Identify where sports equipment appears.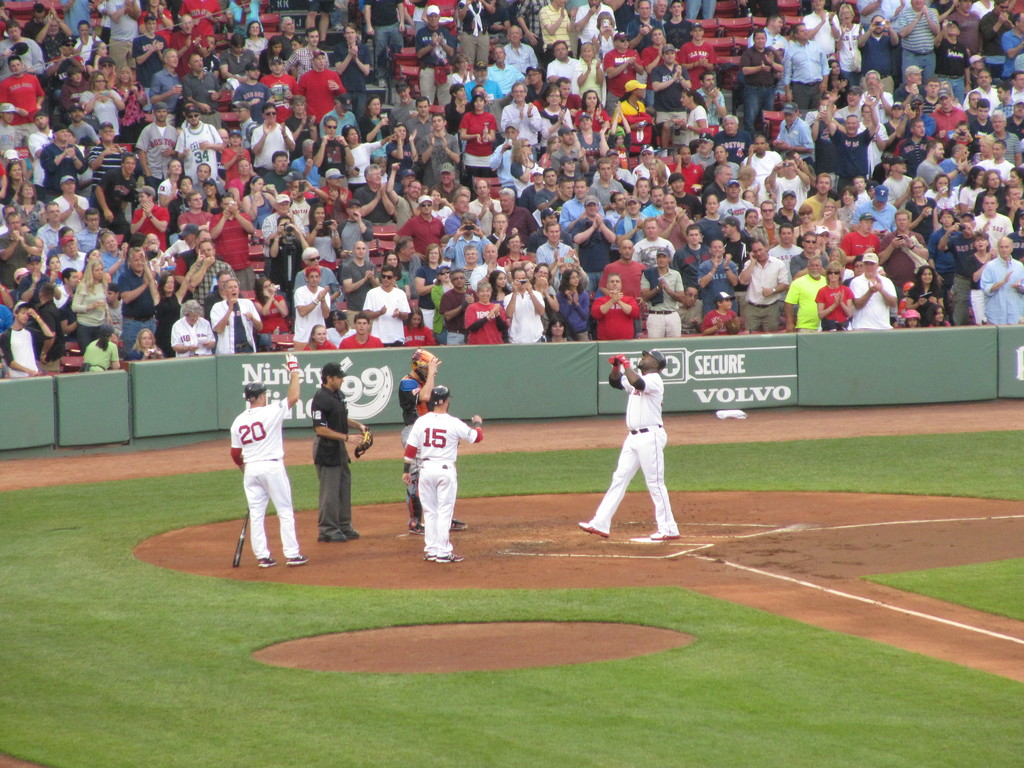
Appears at [243, 381, 273, 403].
